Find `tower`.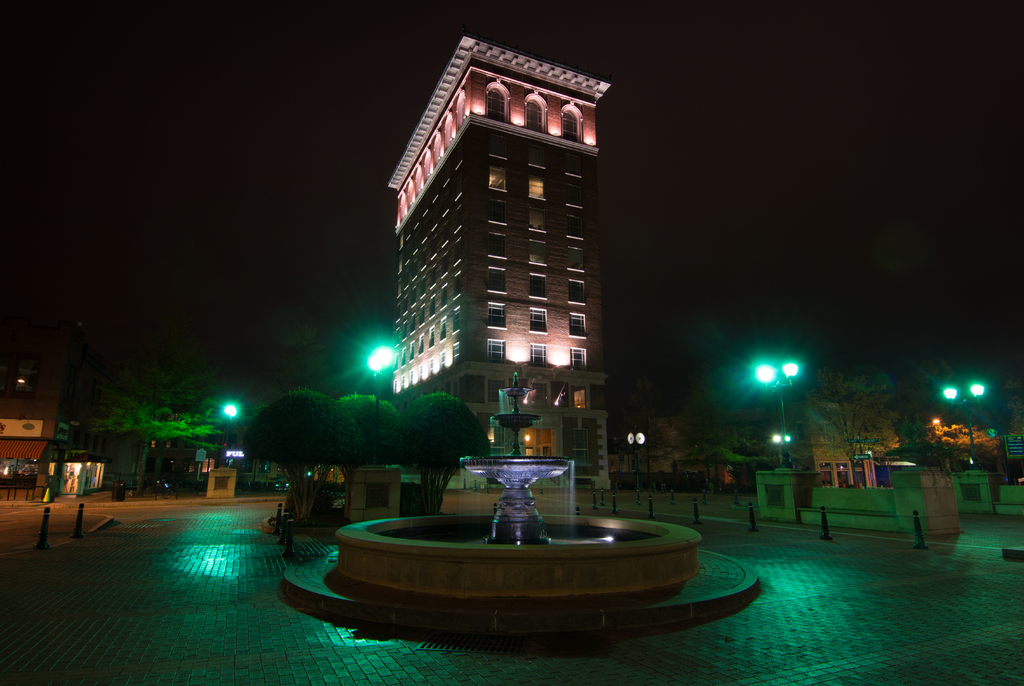
x1=423 y1=40 x2=614 y2=424.
